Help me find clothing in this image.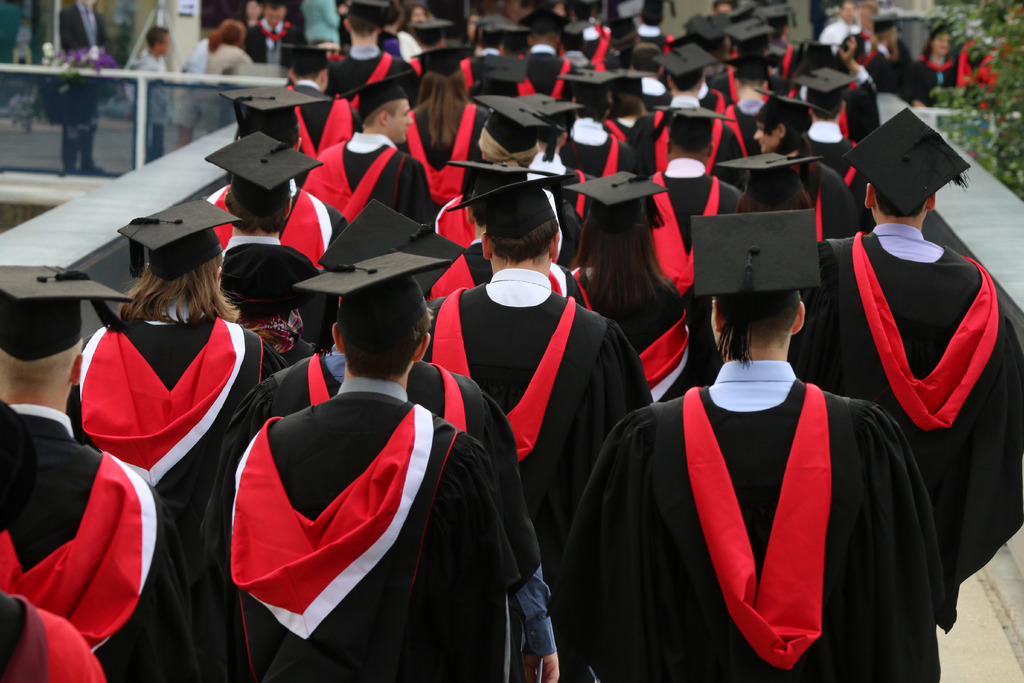
Found it: [640, 146, 757, 294].
